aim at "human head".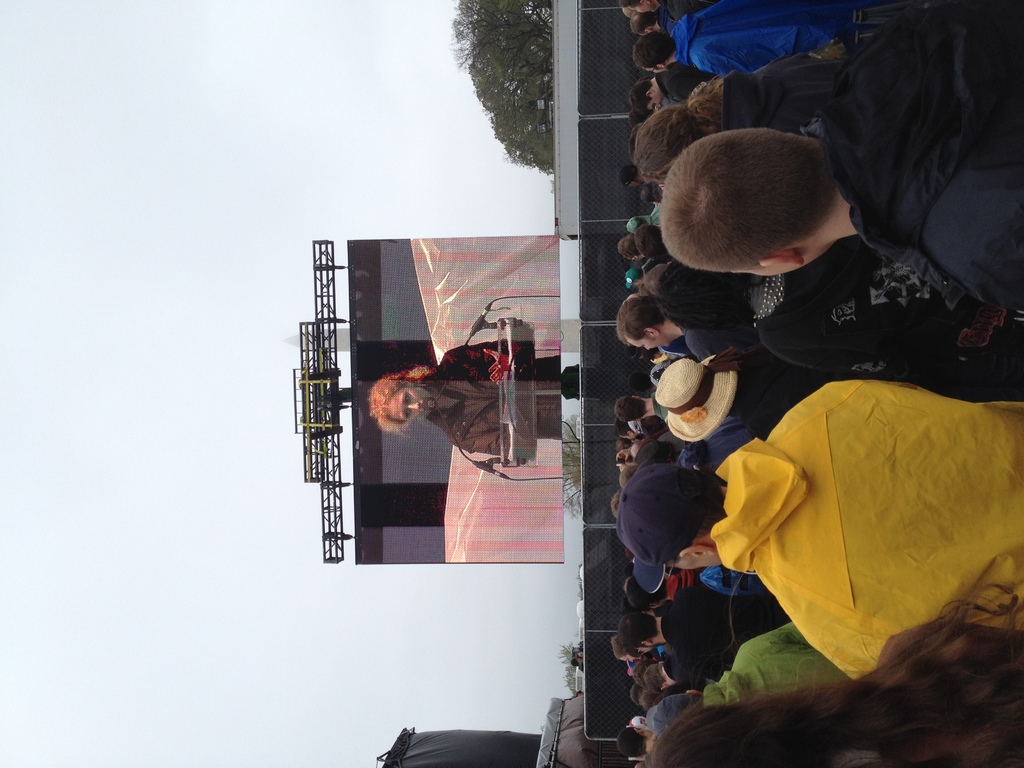
Aimed at (660, 261, 748, 330).
